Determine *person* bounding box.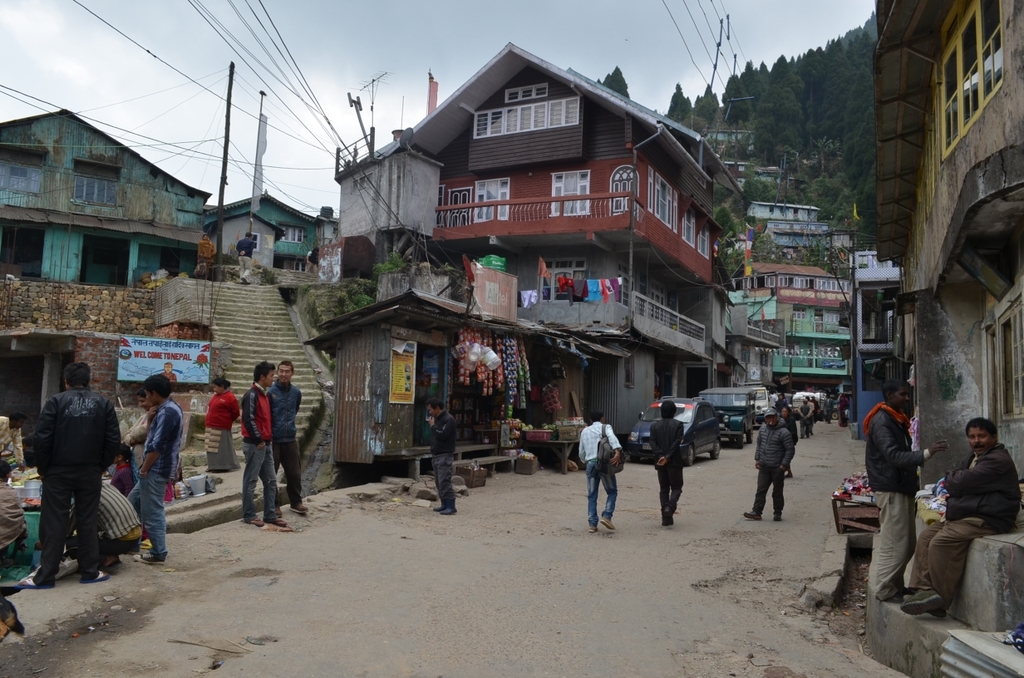
Determined: rect(574, 402, 610, 532).
